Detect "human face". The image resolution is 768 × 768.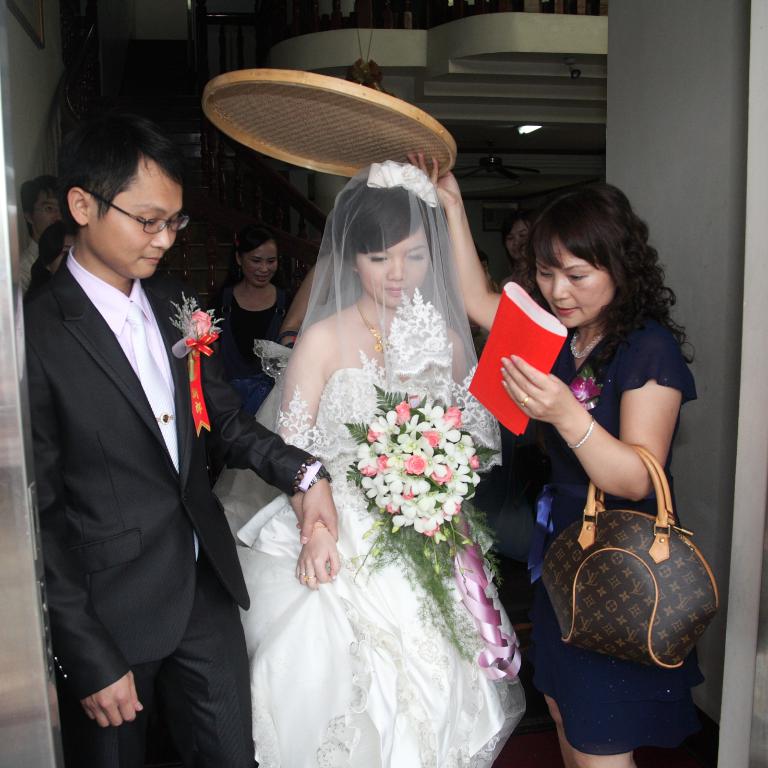
crop(360, 226, 433, 303).
